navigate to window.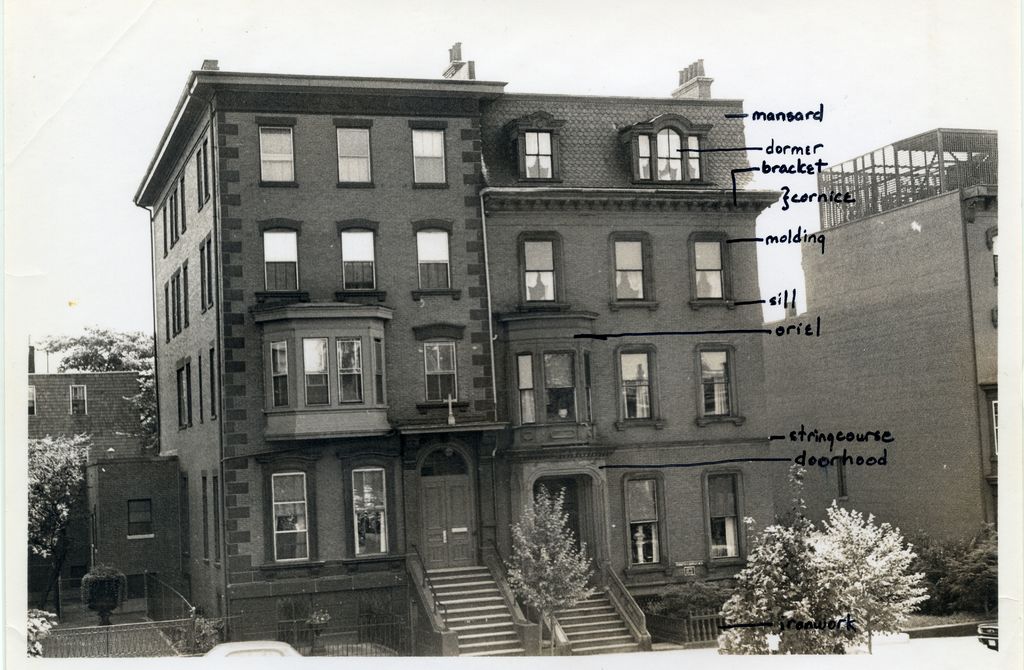
Navigation target: (x1=334, y1=339, x2=362, y2=403).
